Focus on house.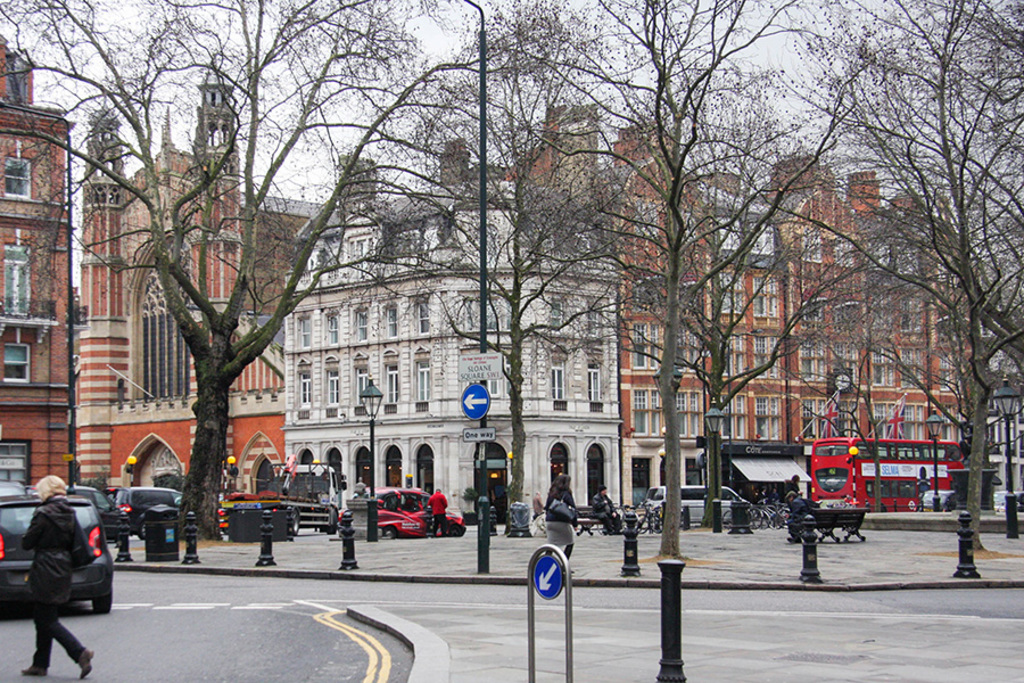
Focused at BBox(289, 127, 622, 527).
